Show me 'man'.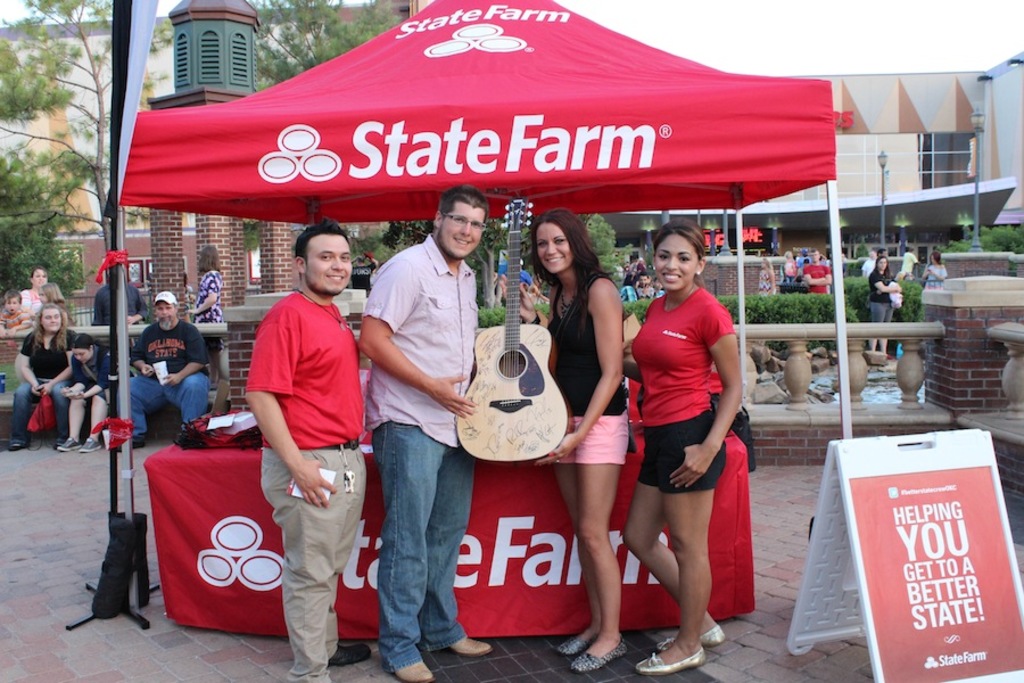
'man' is here: left=228, top=211, right=378, bottom=667.
